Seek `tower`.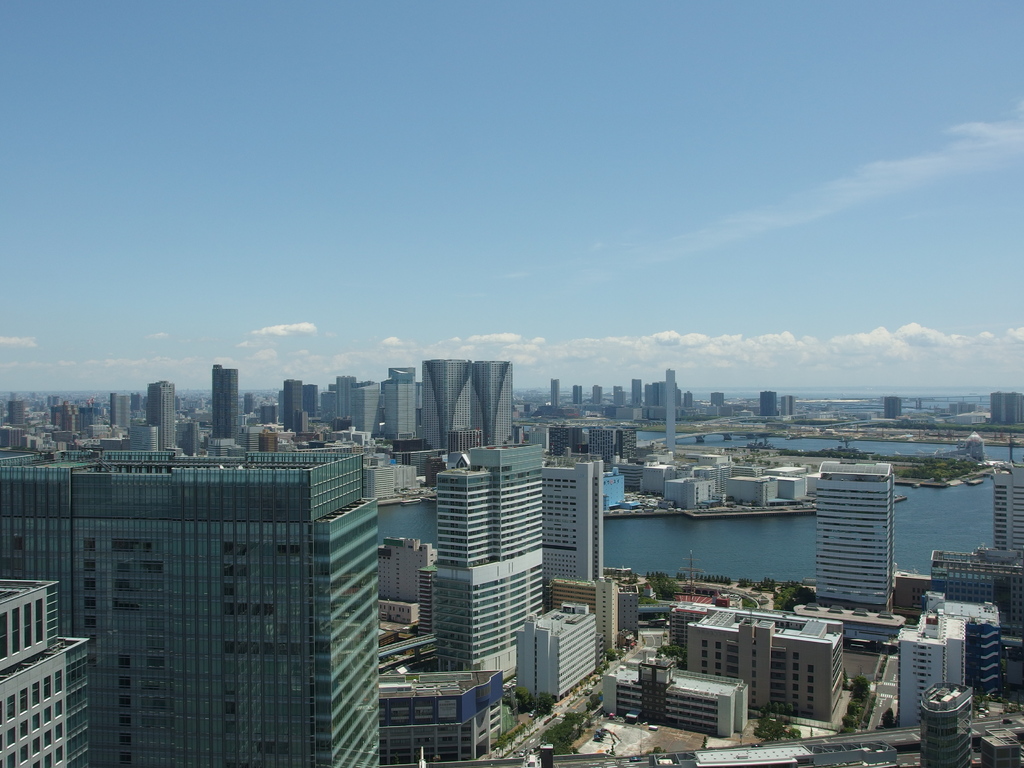
select_region(660, 380, 668, 410).
